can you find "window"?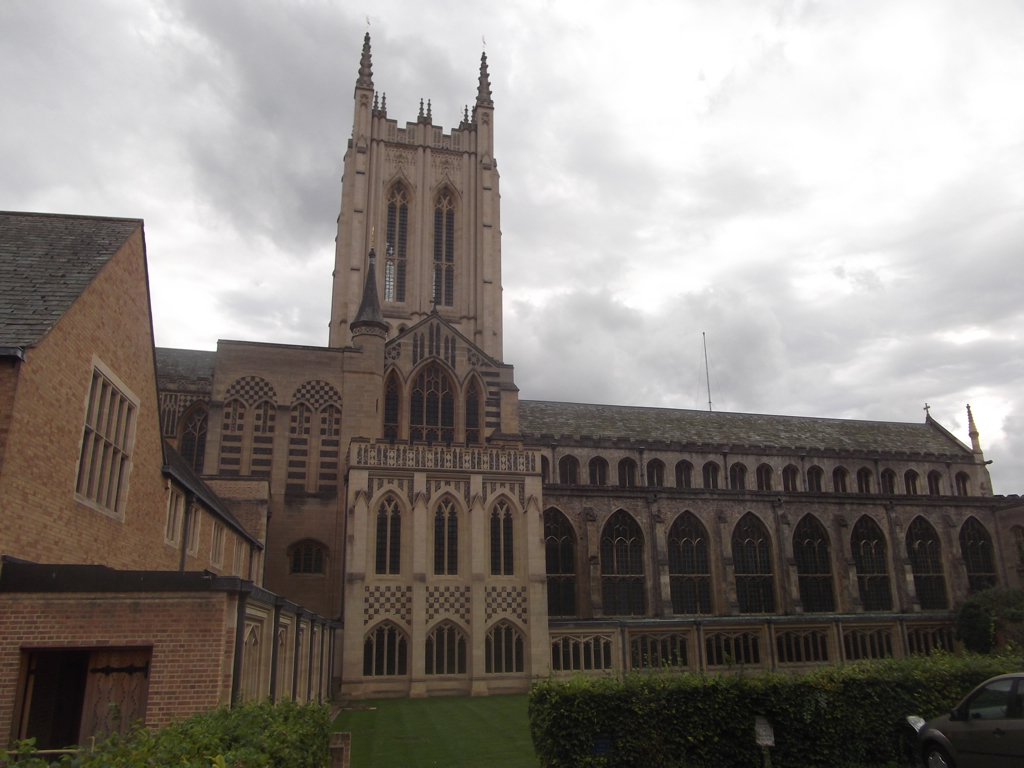
Yes, bounding box: box=[209, 521, 228, 564].
